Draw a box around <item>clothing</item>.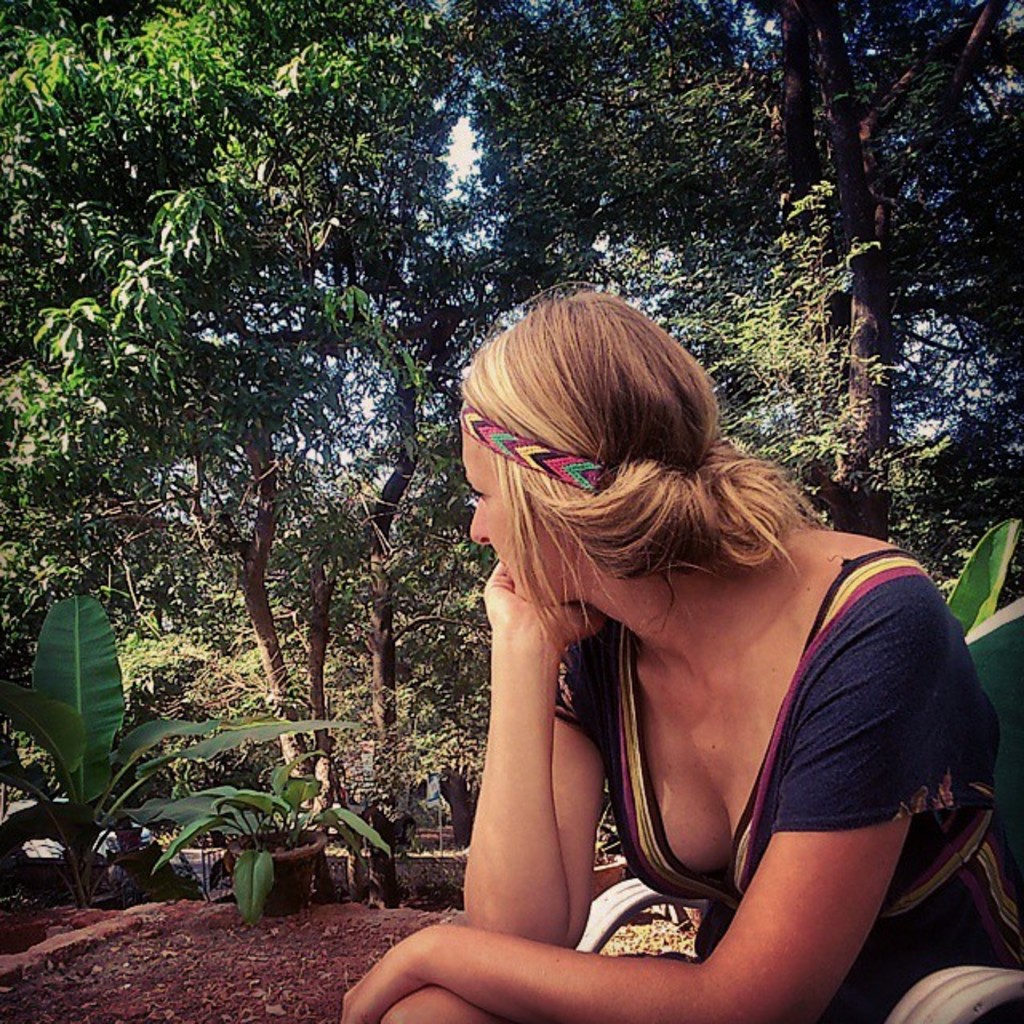
crop(554, 546, 1022, 1022).
